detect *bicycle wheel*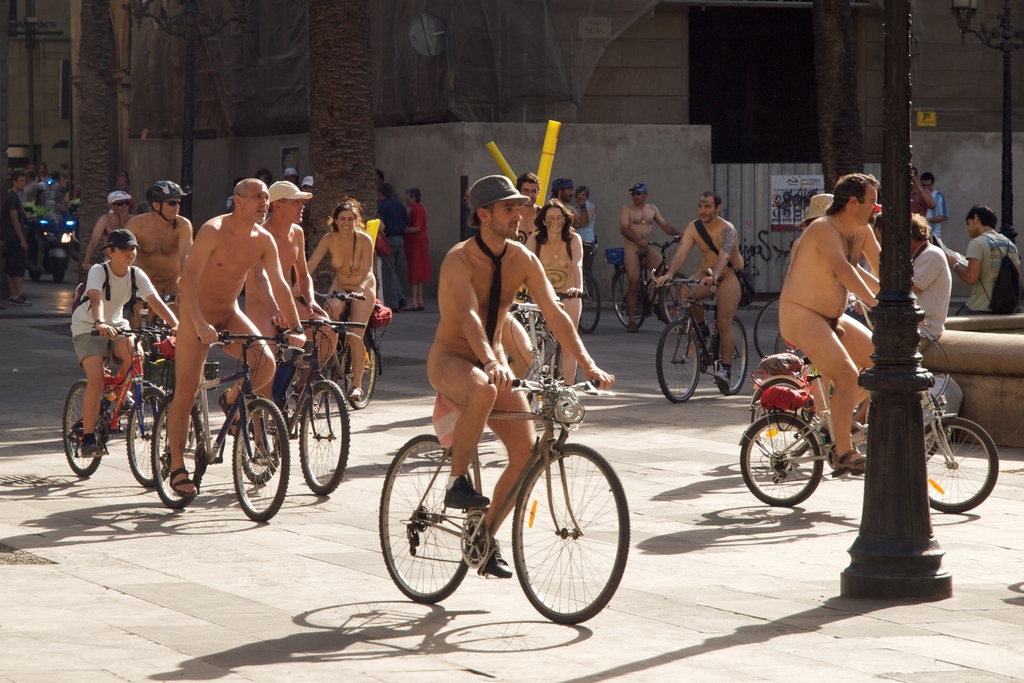
579,275,603,335
